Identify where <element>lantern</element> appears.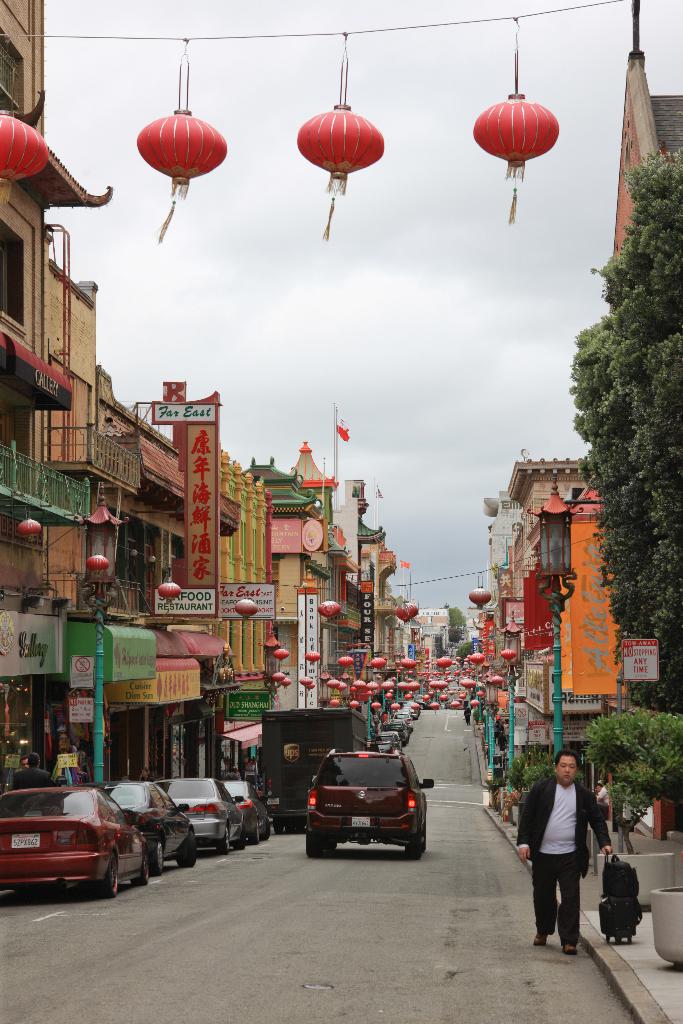
Appears at 338,682,347,689.
